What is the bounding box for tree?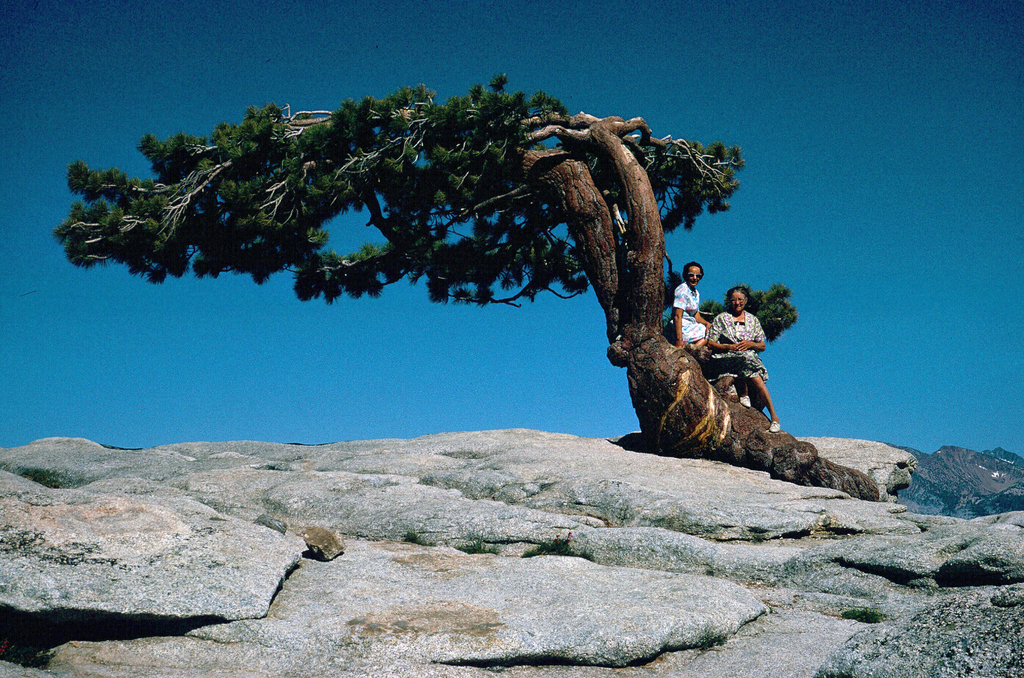
(x1=54, y1=27, x2=806, y2=464).
